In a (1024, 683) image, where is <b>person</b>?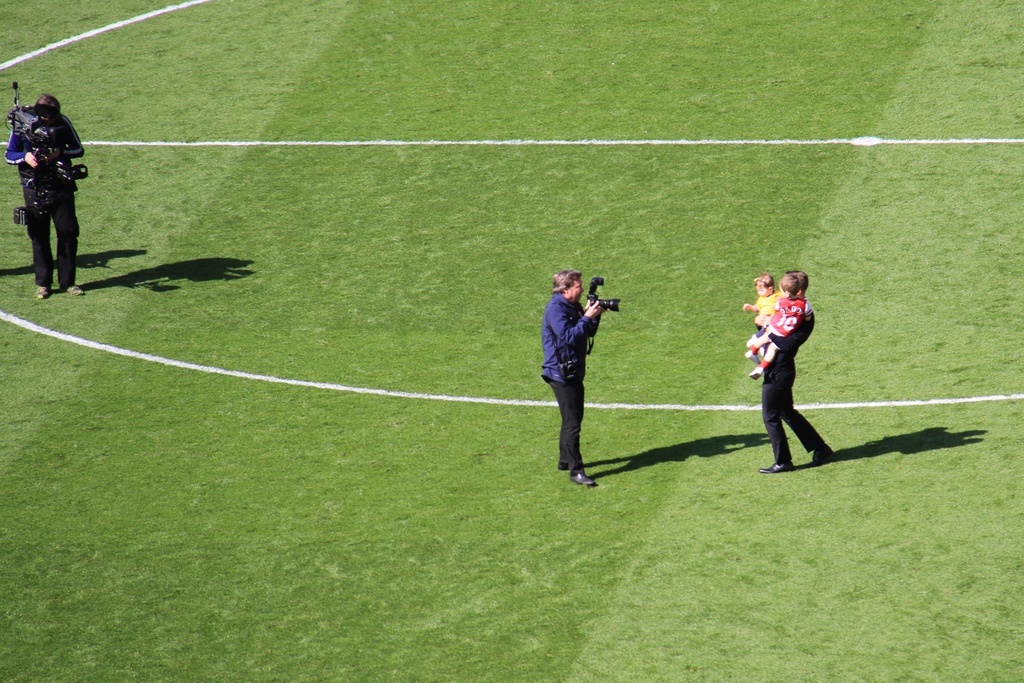
6 90 86 302.
